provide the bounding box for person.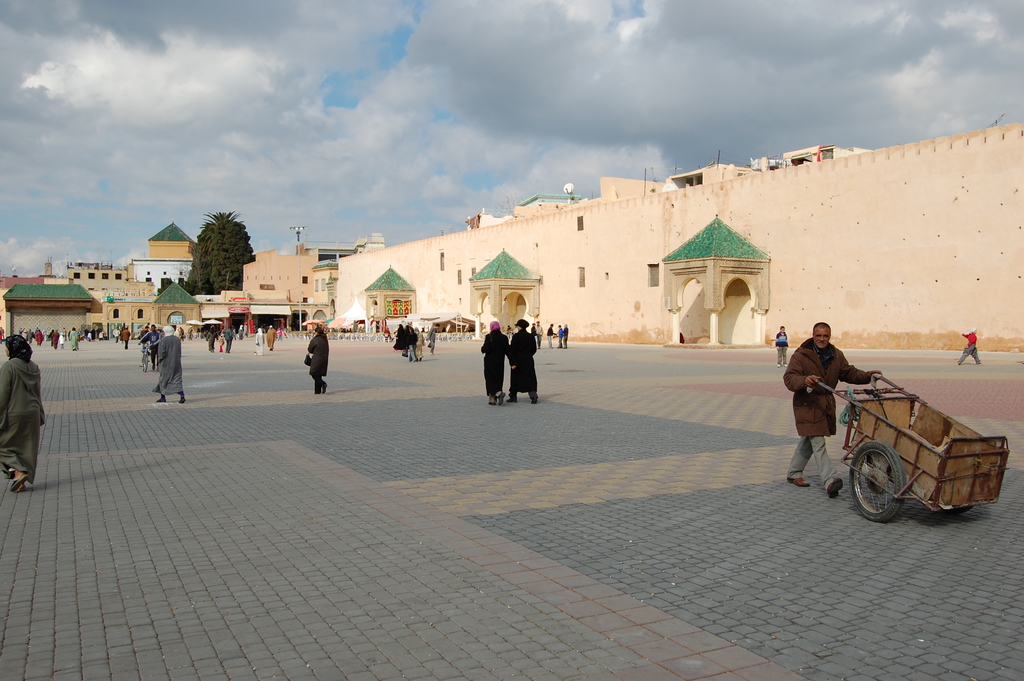
{"left": 305, "top": 318, "right": 333, "bottom": 390}.
